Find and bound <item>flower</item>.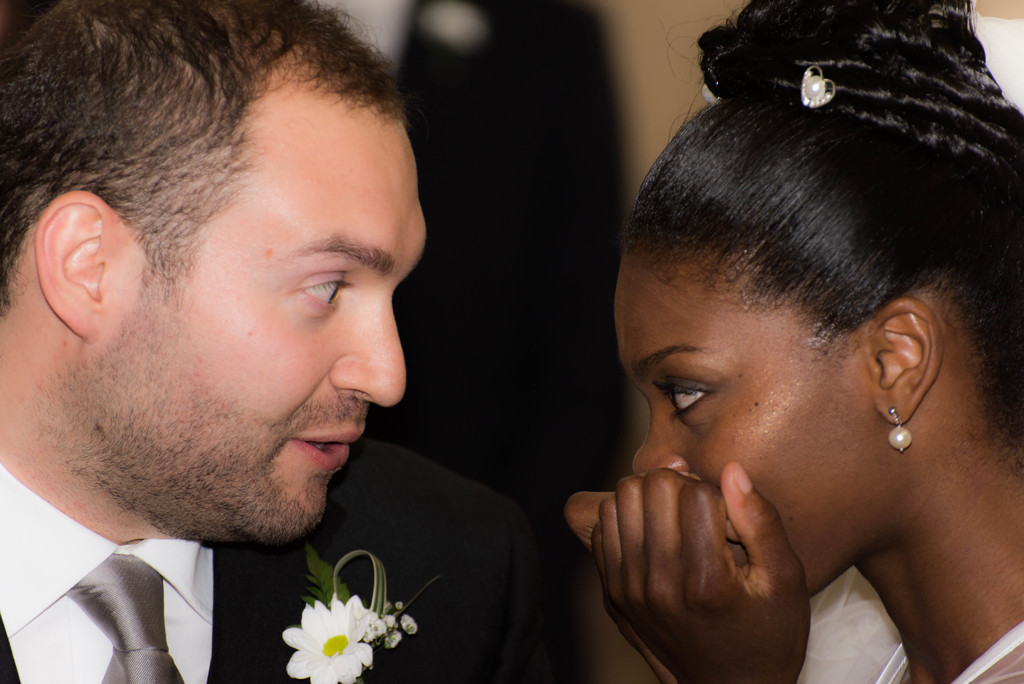
Bound: BBox(273, 583, 408, 677).
